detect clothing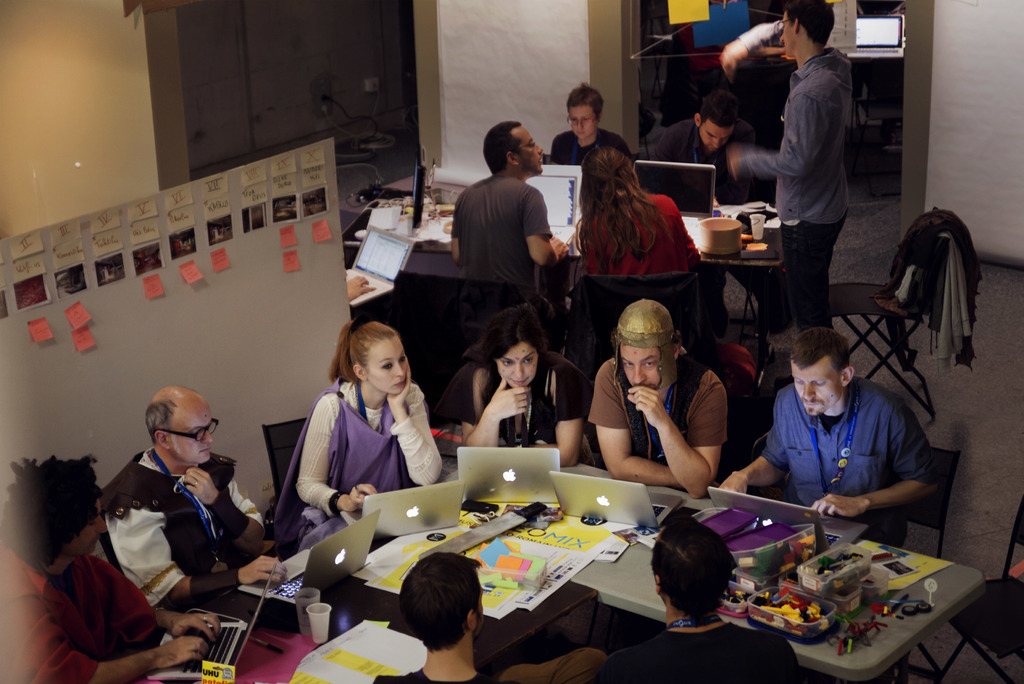
rect(547, 129, 634, 310)
